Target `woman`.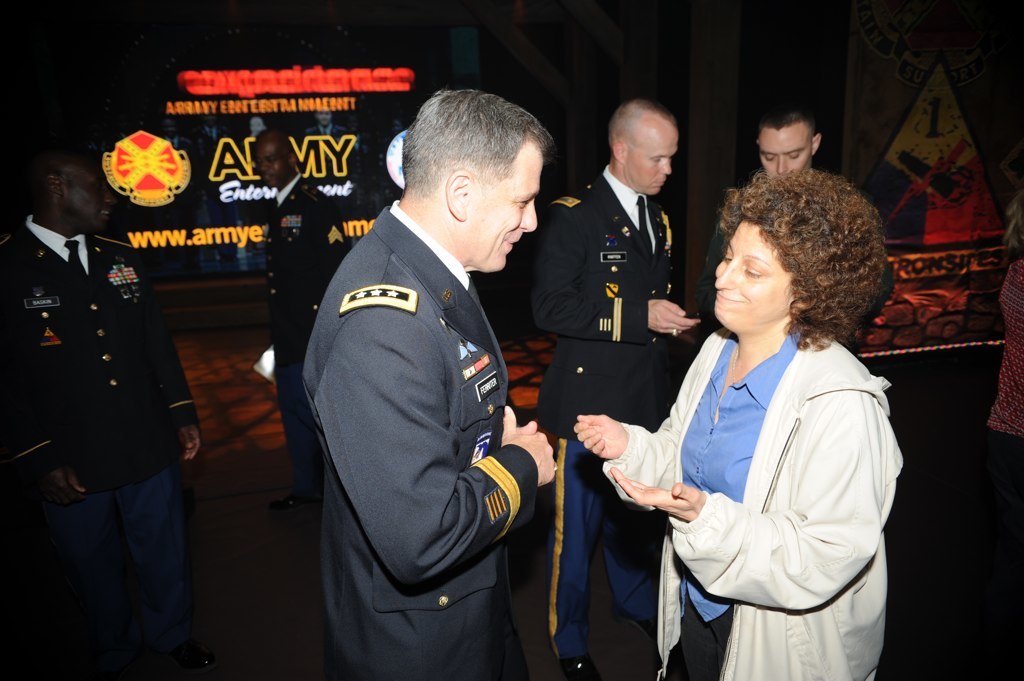
Target region: 614:159:901:680.
